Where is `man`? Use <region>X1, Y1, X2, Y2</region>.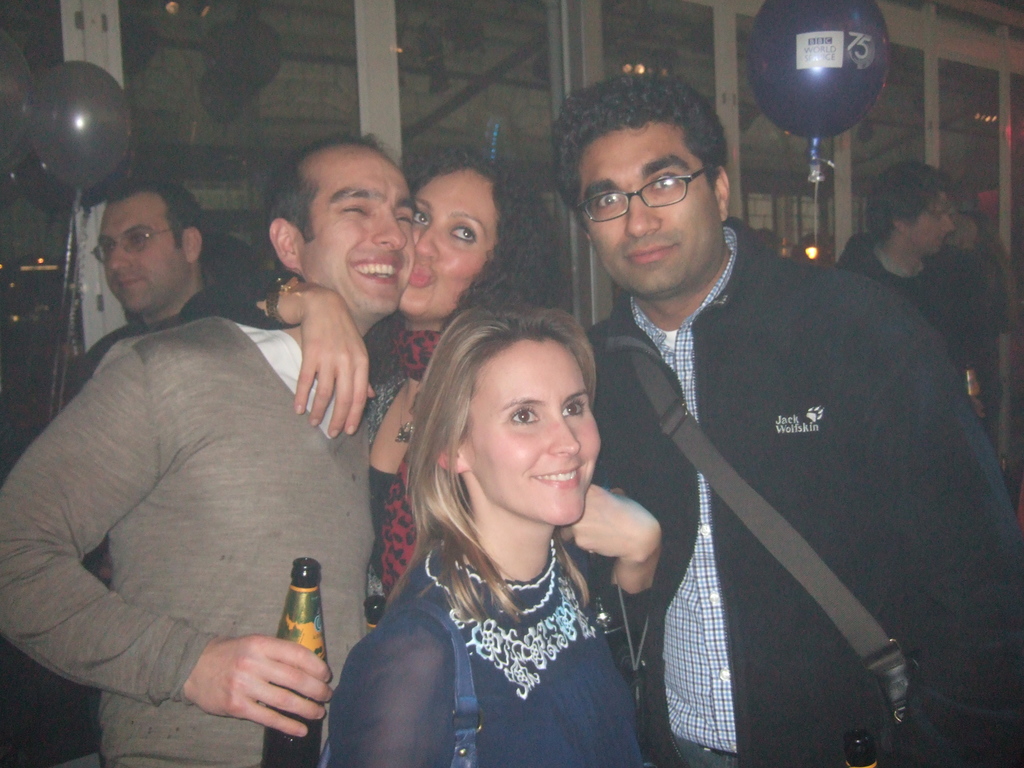
<region>835, 157, 991, 416</region>.
